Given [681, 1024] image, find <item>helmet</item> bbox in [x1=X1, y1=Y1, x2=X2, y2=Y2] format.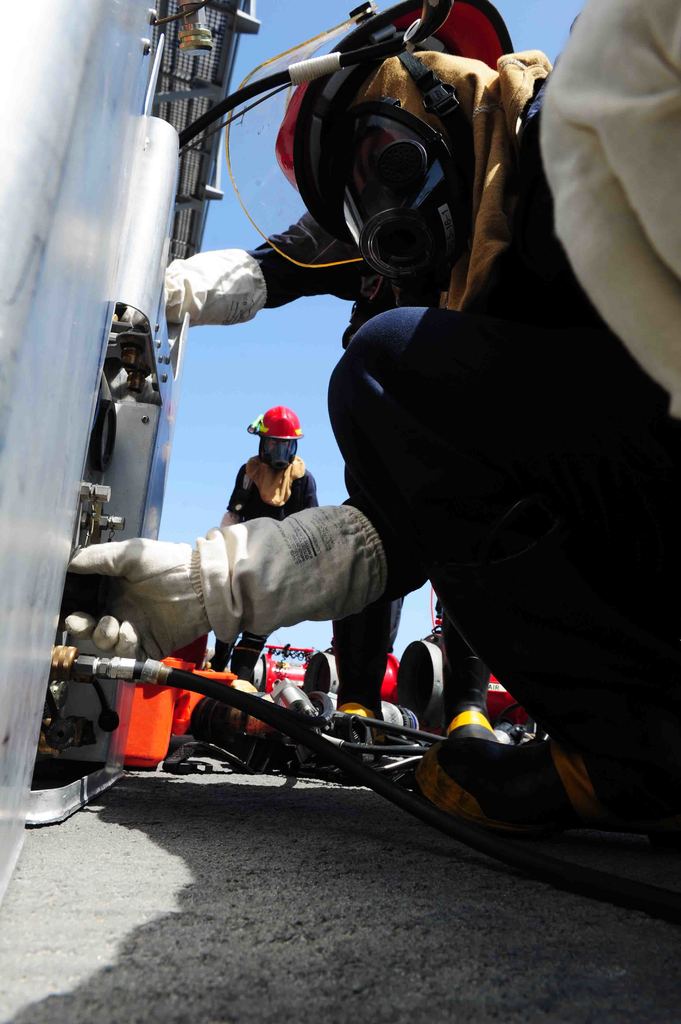
[x1=249, y1=404, x2=305, y2=477].
